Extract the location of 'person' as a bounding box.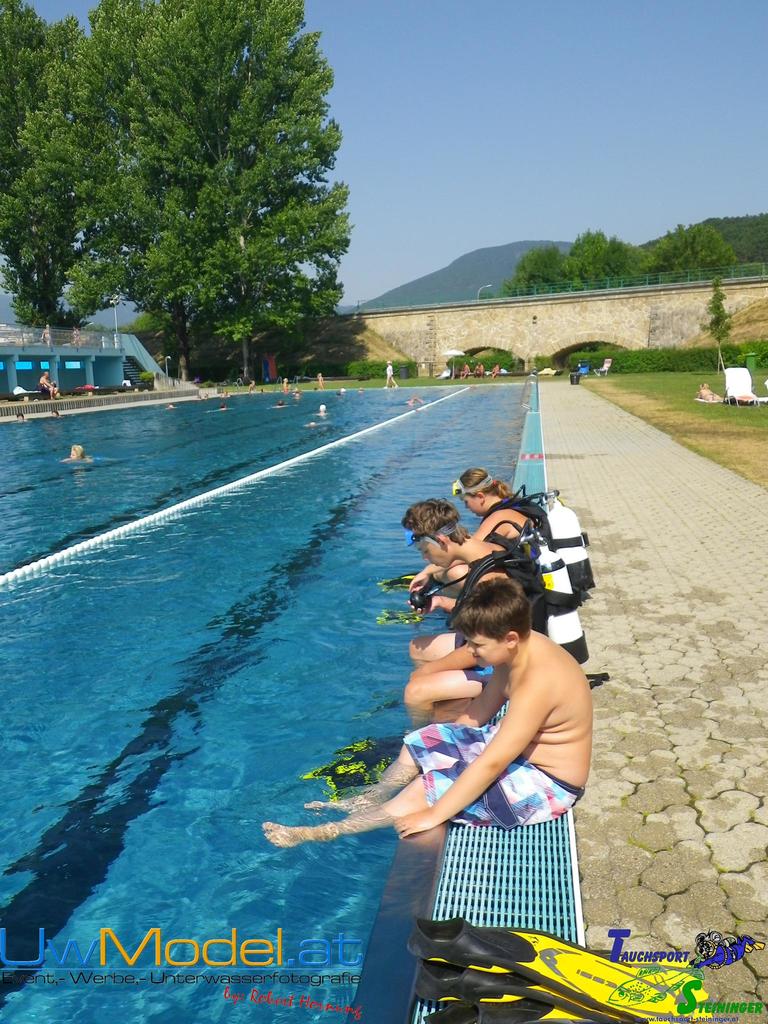
(left=43, top=373, right=59, bottom=394).
